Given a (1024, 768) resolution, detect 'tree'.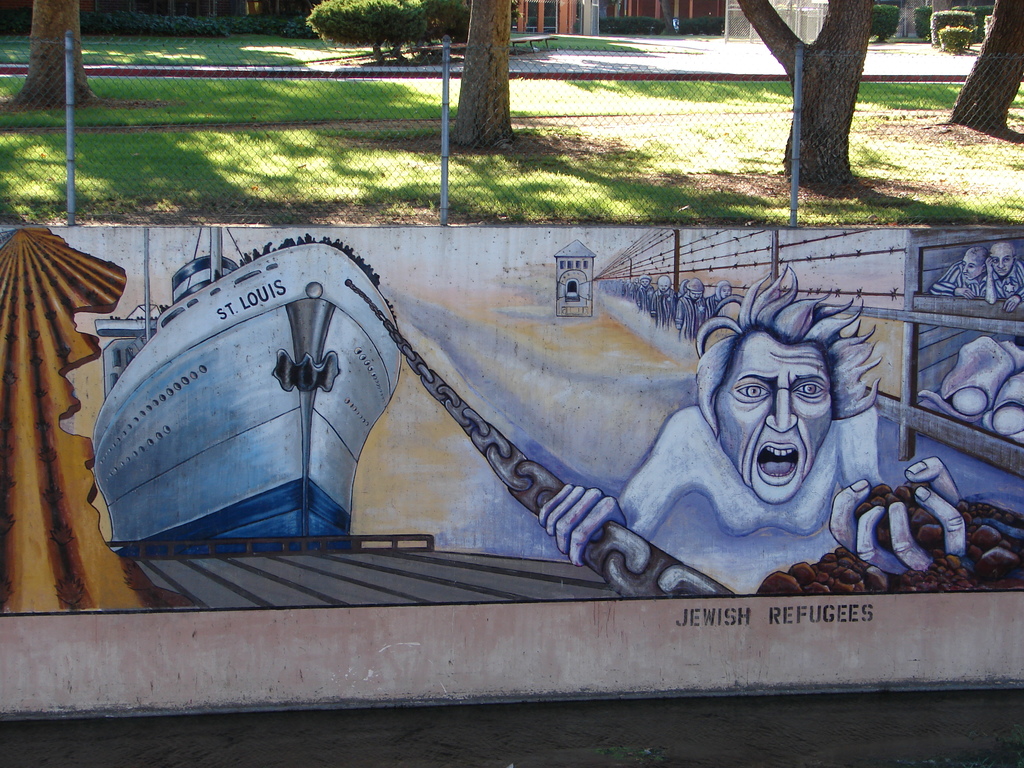
[left=301, top=6, right=431, bottom=72].
